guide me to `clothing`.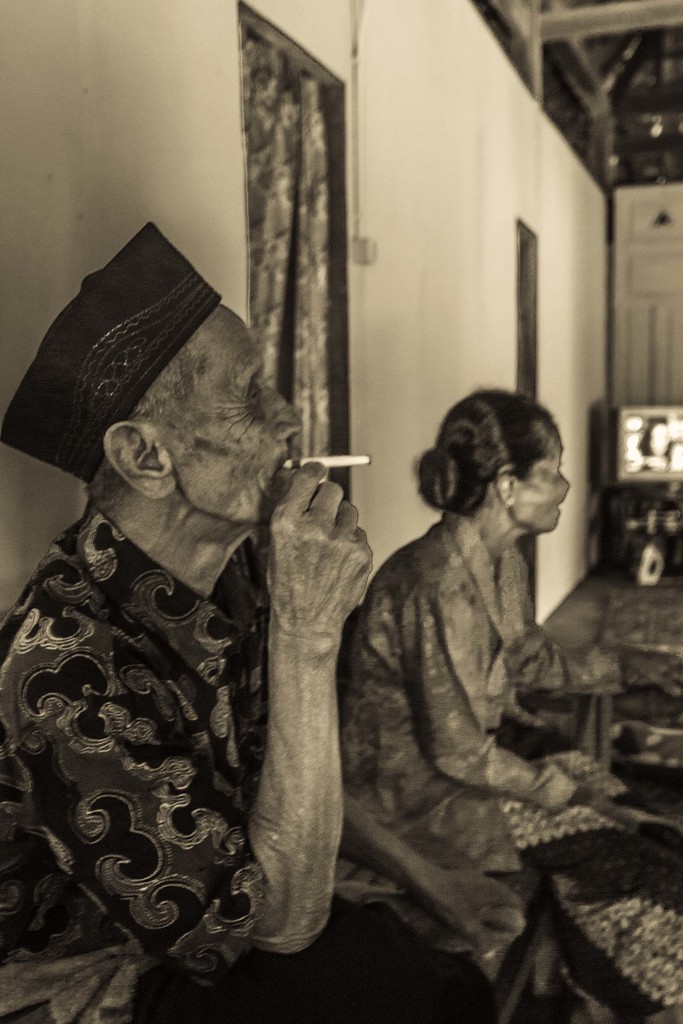
Guidance: [342,511,682,1023].
